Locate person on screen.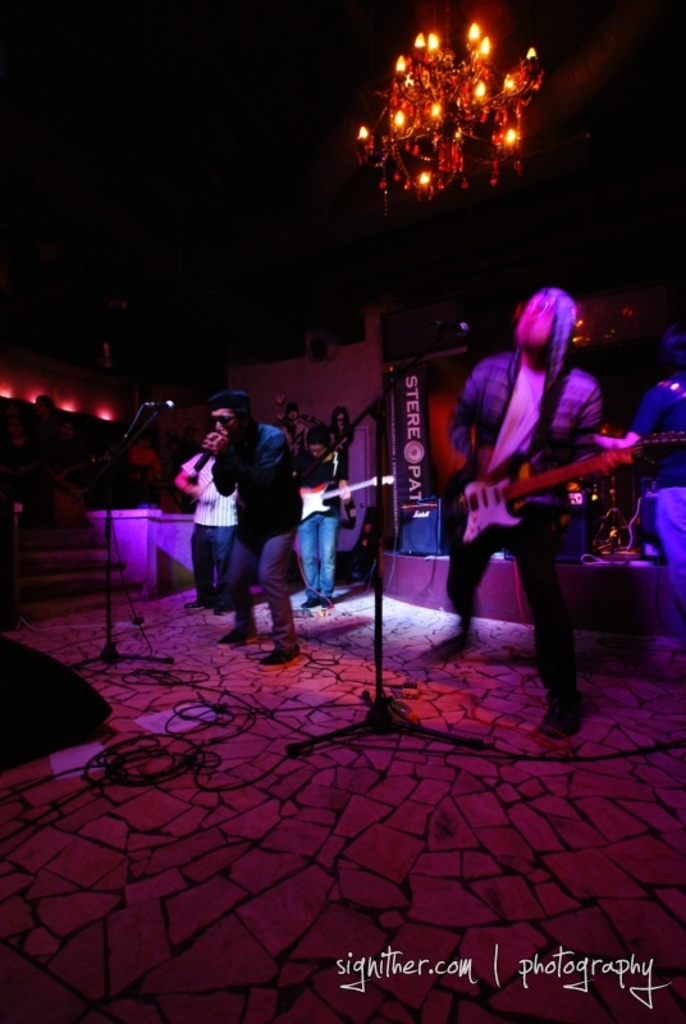
On screen at l=636, t=347, r=685, b=636.
